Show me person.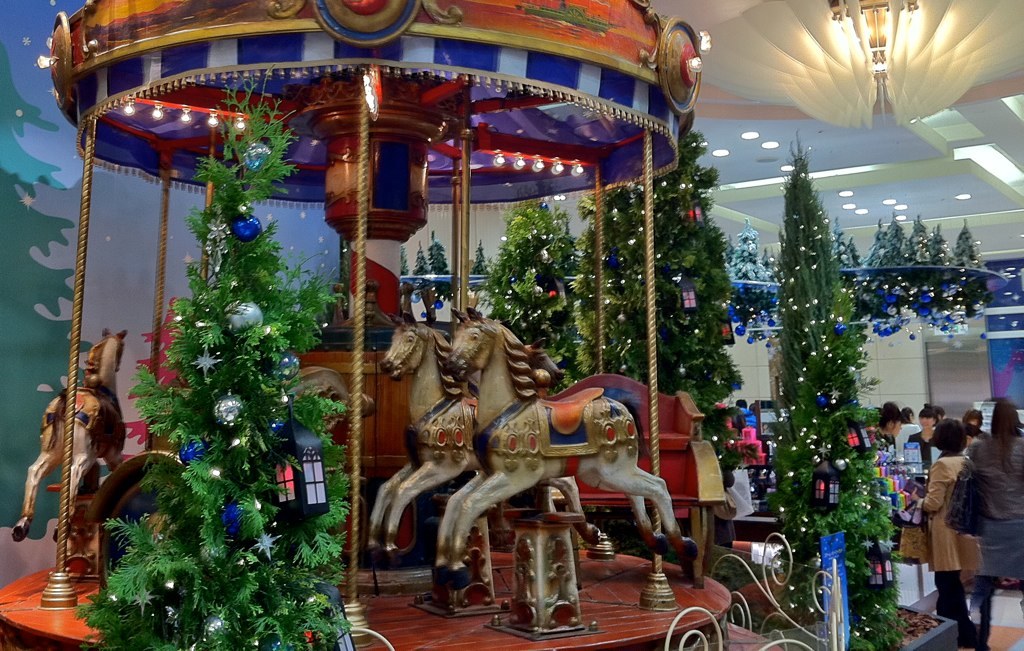
person is here: region(910, 415, 987, 633).
